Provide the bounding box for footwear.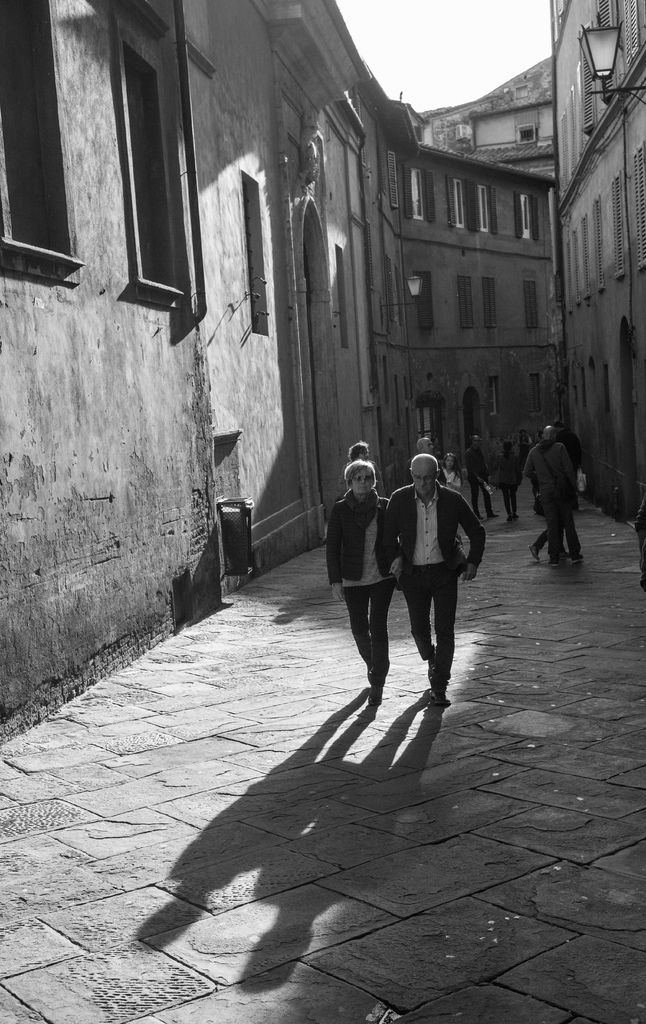
505:517:512:522.
